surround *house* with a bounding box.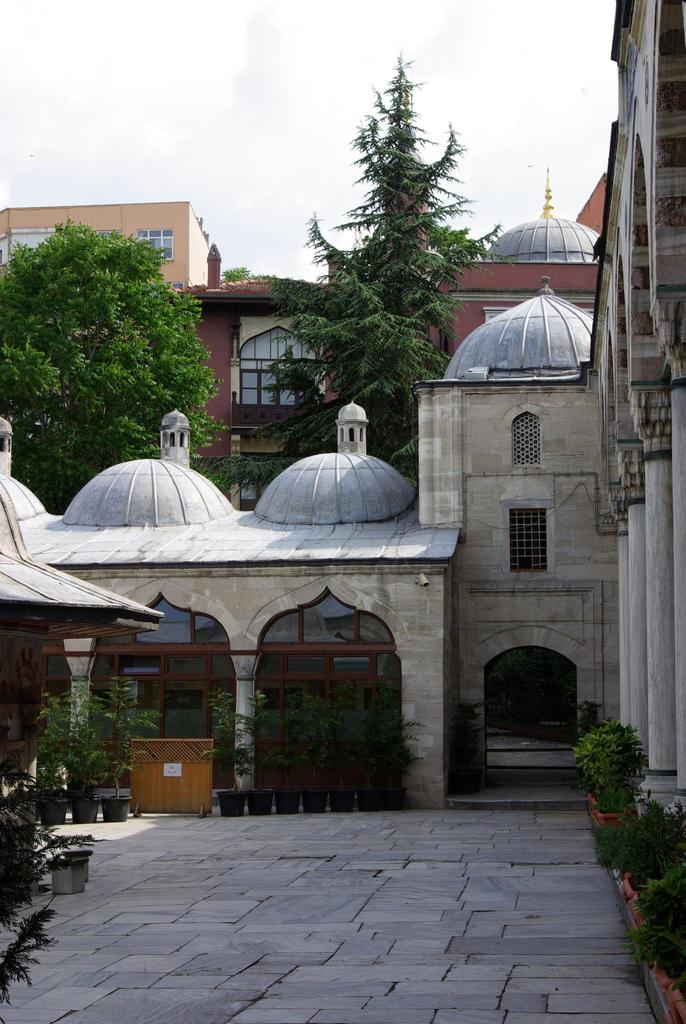
[22, 248, 651, 792].
